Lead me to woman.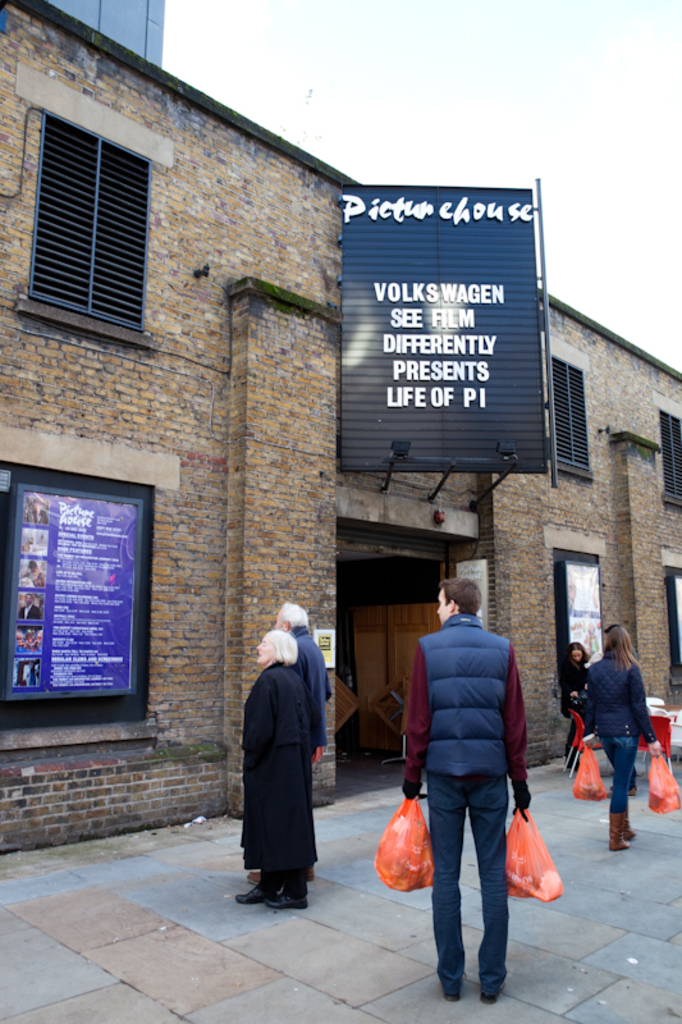
Lead to 572:613:678:851.
